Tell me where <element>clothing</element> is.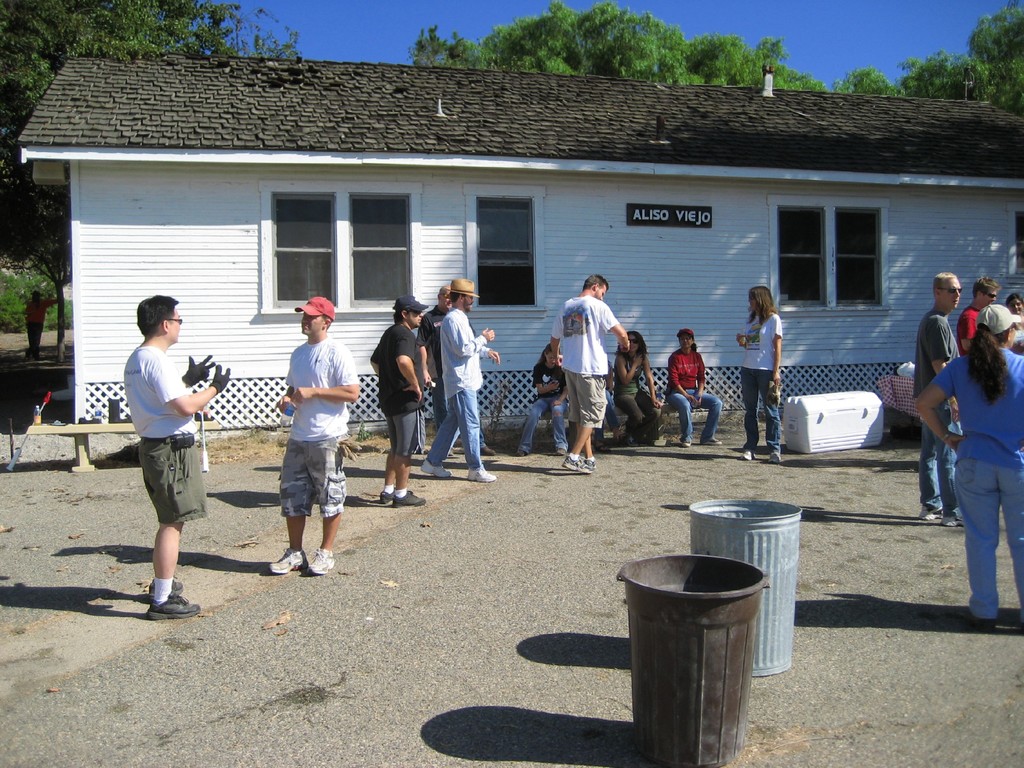
<element>clothing</element> is at left=554, top=288, right=622, bottom=423.
